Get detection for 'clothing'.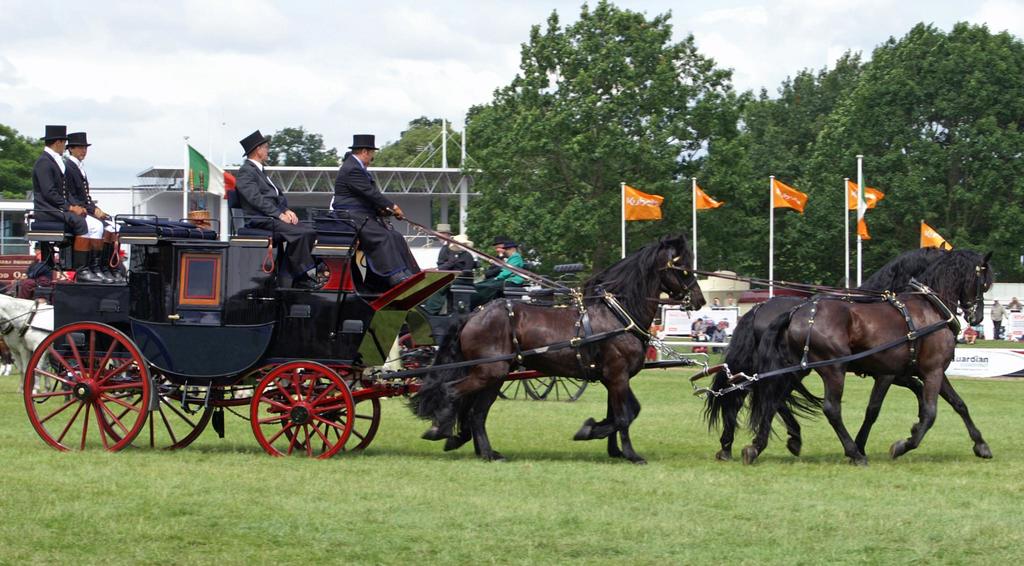
Detection: <bbox>60, 149, 111, 232</bbox>.
